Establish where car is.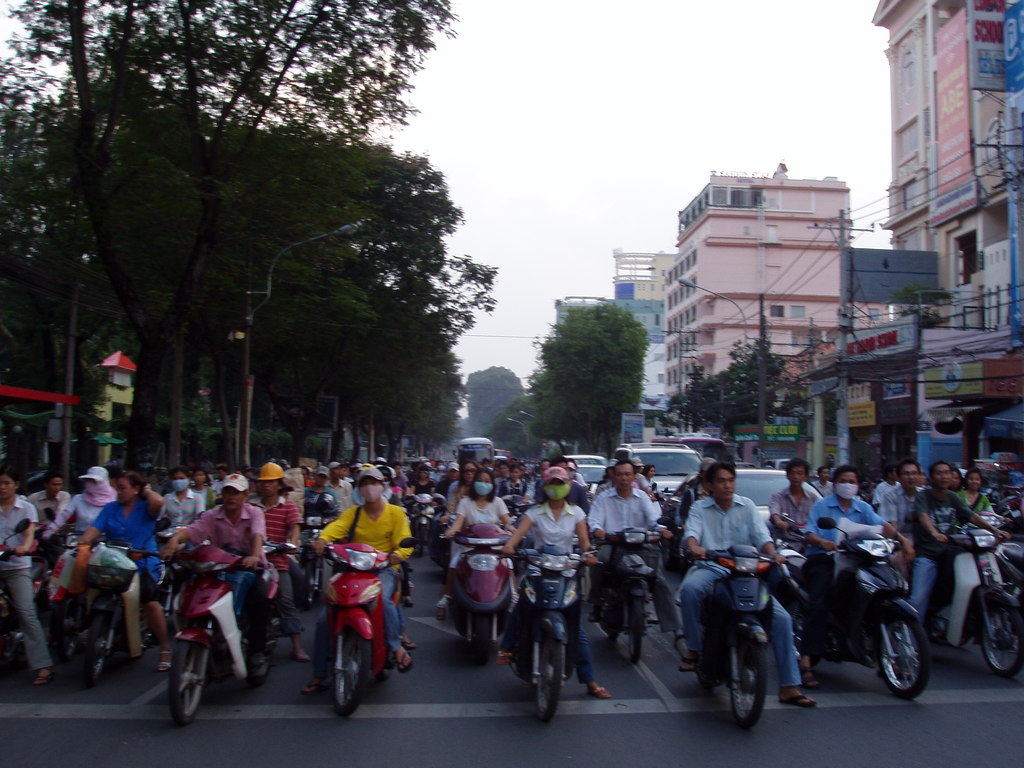
Established at detection(659, 470, 836, 570).
